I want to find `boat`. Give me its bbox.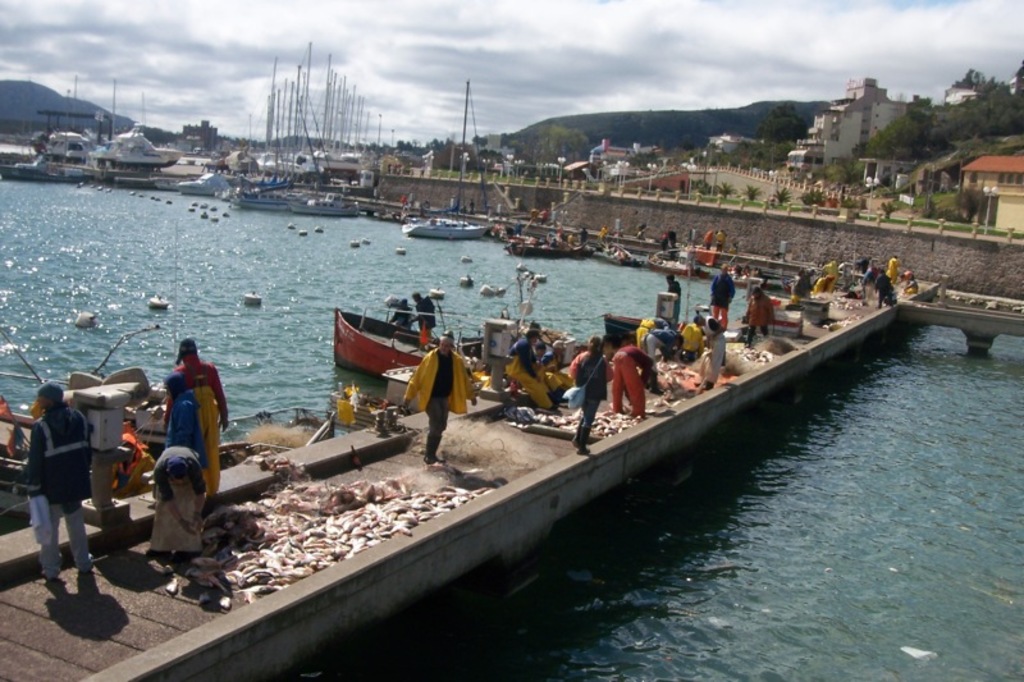
l=590, t=239, r=643, b=265.
